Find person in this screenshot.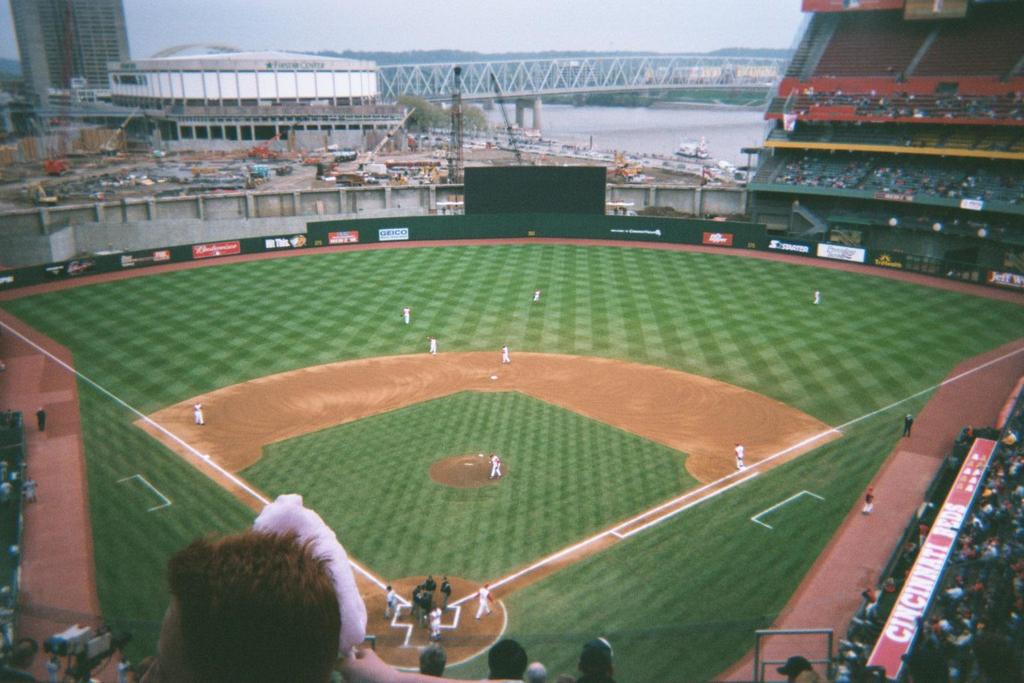
The bounding box for person is BBox(487, 635, 531, 682).
